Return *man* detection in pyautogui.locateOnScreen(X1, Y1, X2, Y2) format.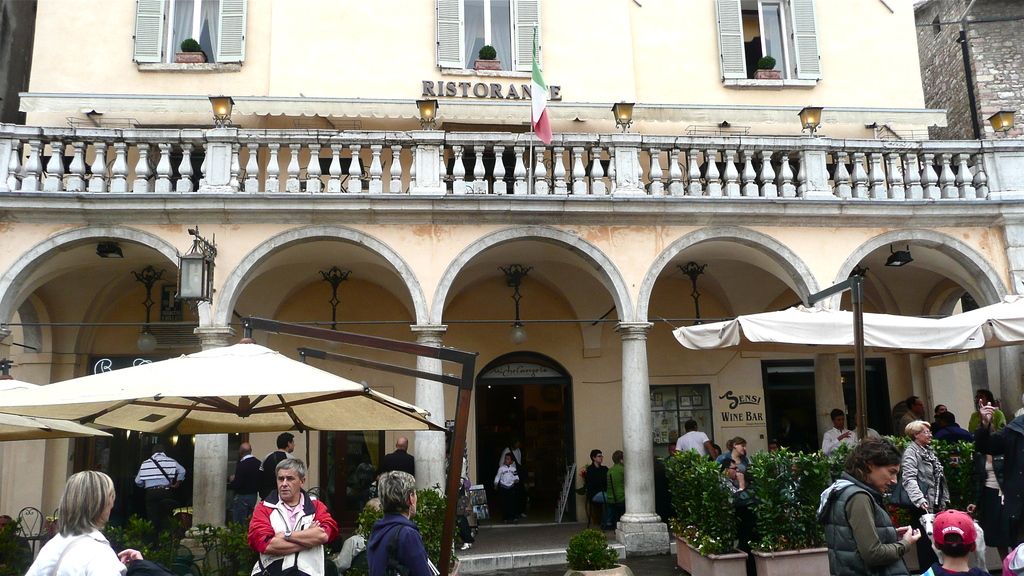
pyautogui.locateOnScreen(132, 440, 193, 505).
